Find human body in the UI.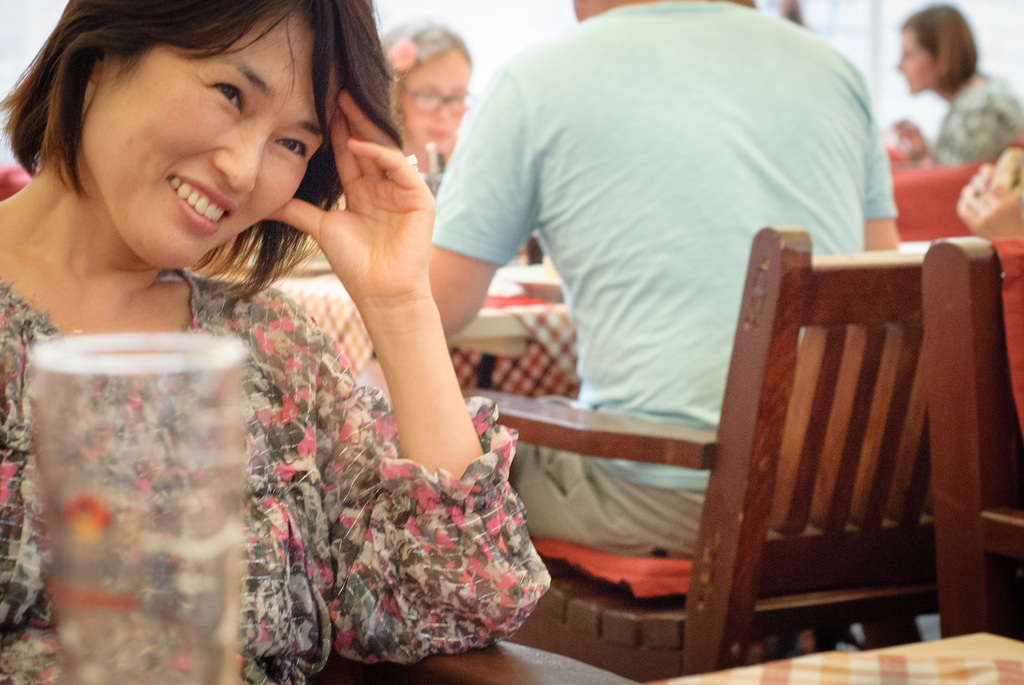
UI element at pyautogui.locateOnScreen(887, 2, 1021, 169).
